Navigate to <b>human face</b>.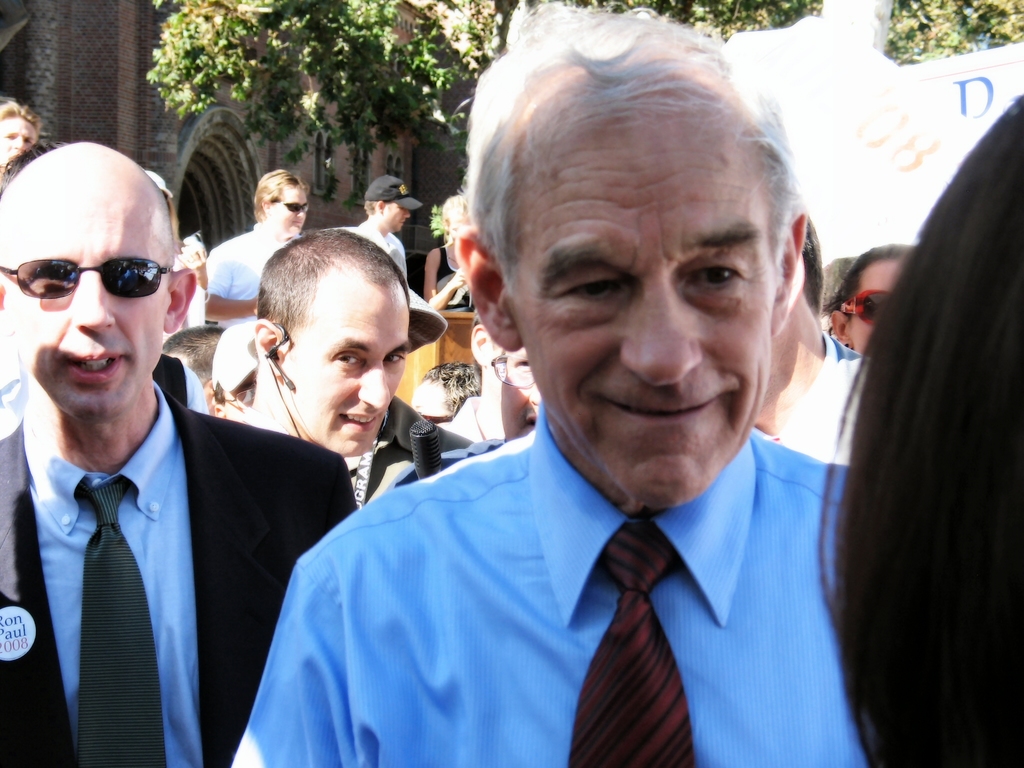
Navigation target: box=[497, 111, 771, 508].
